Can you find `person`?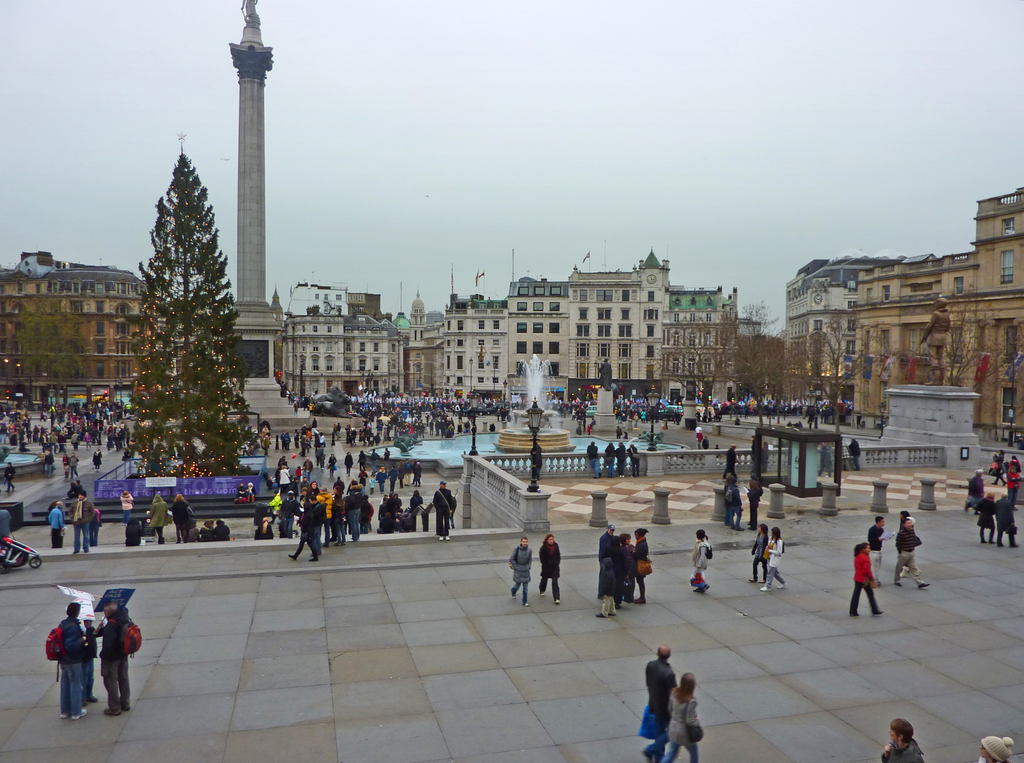
Yes, bounding box: 247:482:256:501.
